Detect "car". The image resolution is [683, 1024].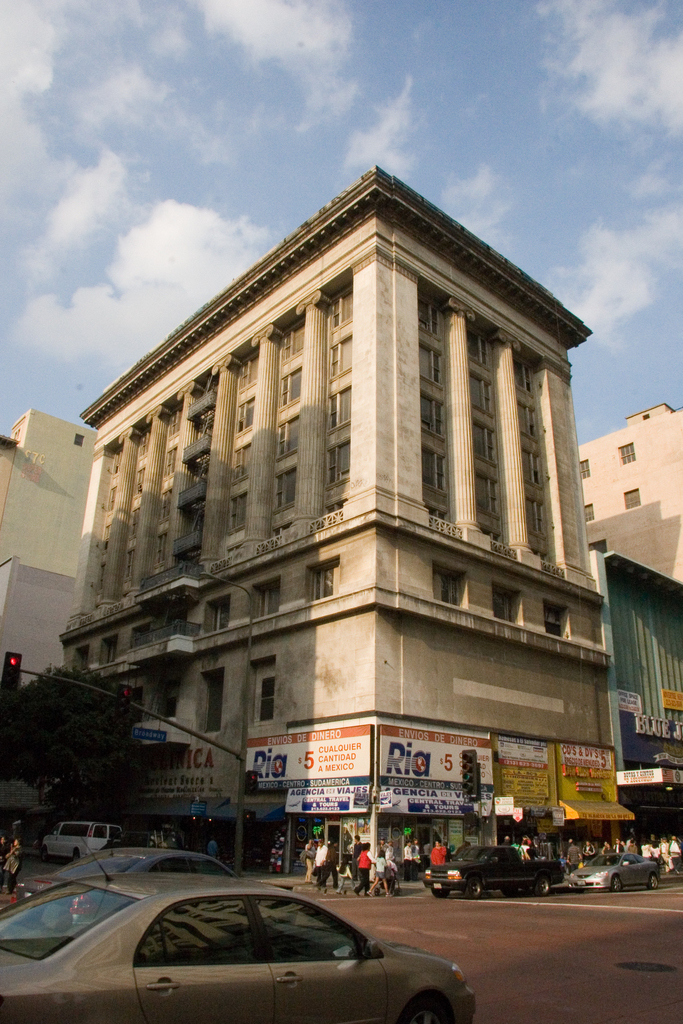
566,851,659,893.
